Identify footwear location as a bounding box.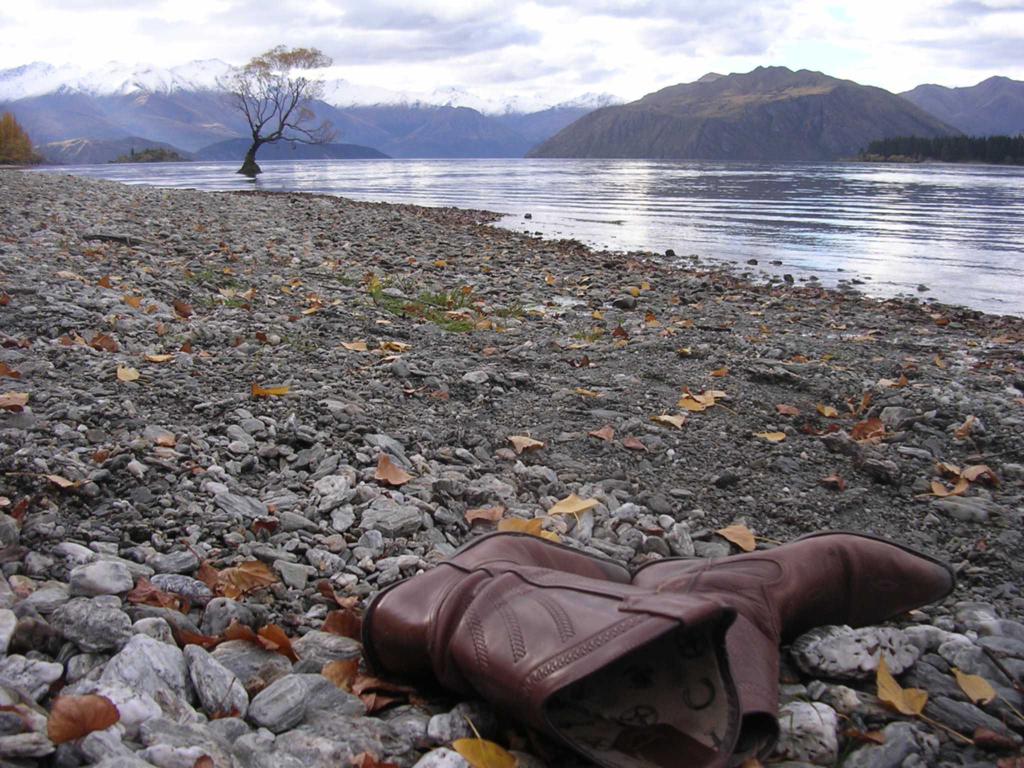
<box>392,519,869,722</box>.
